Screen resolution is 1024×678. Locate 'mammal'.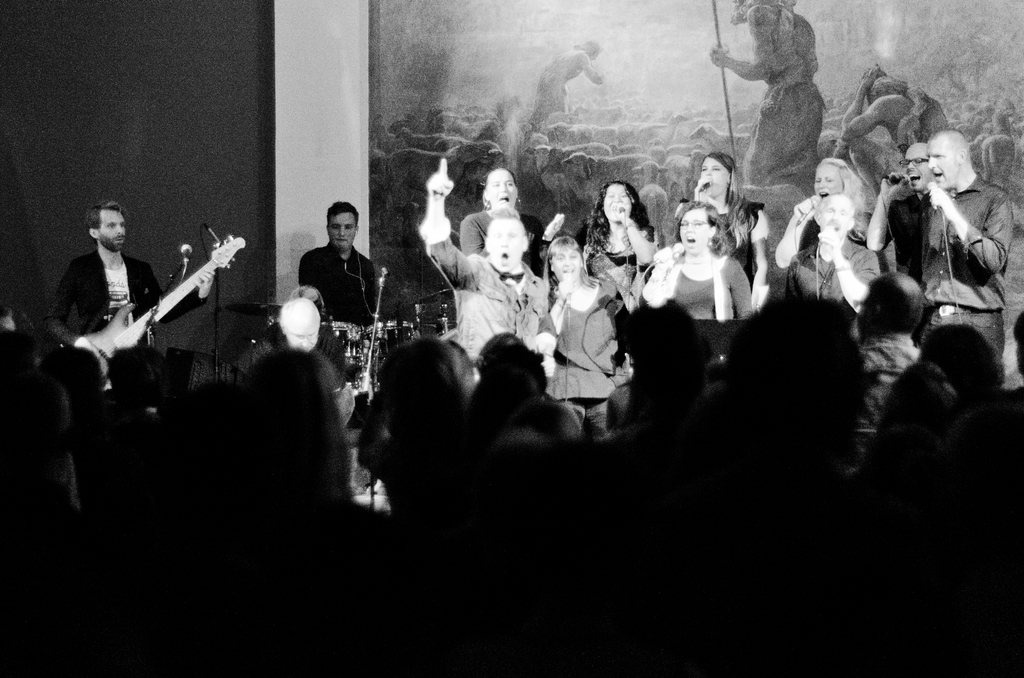
671,149,767,310.
